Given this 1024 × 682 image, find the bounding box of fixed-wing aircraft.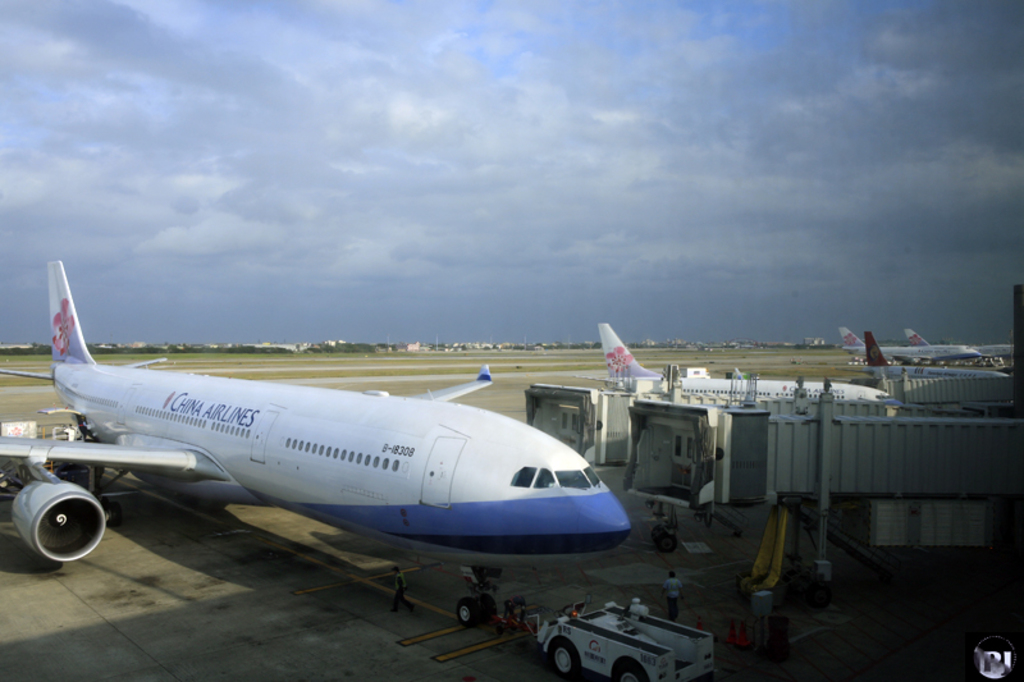
box(841, 331, 1010, 384).
